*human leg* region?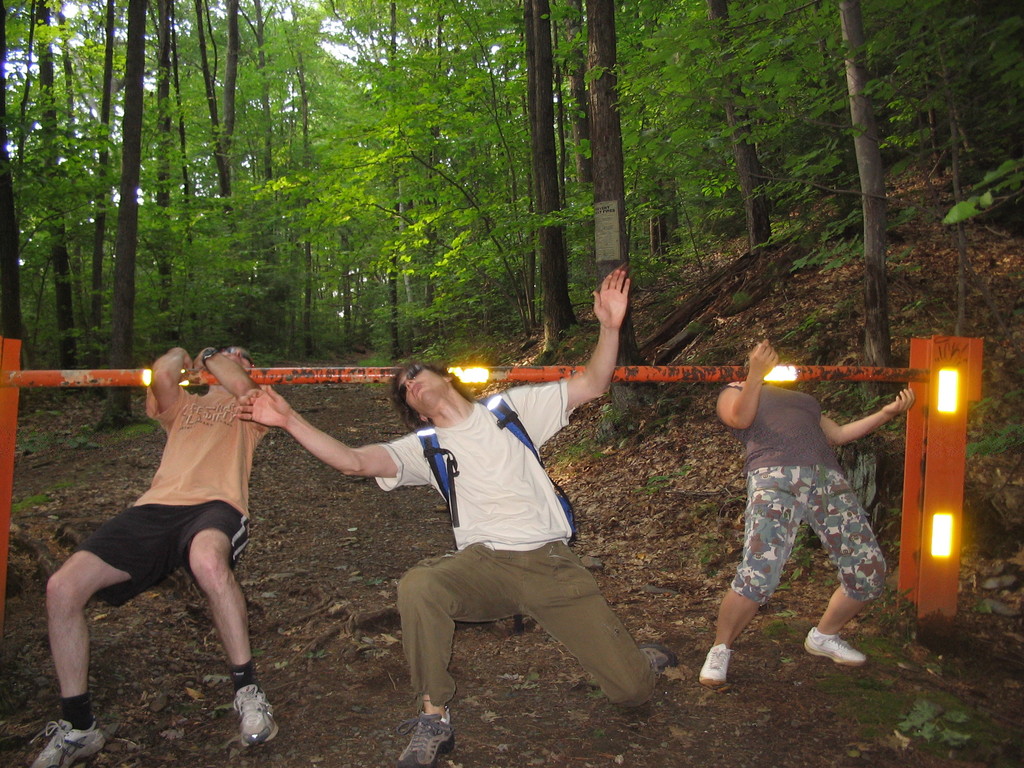
{"x1": 186, "y1": 525, "x2": 281, "y2": 744}
